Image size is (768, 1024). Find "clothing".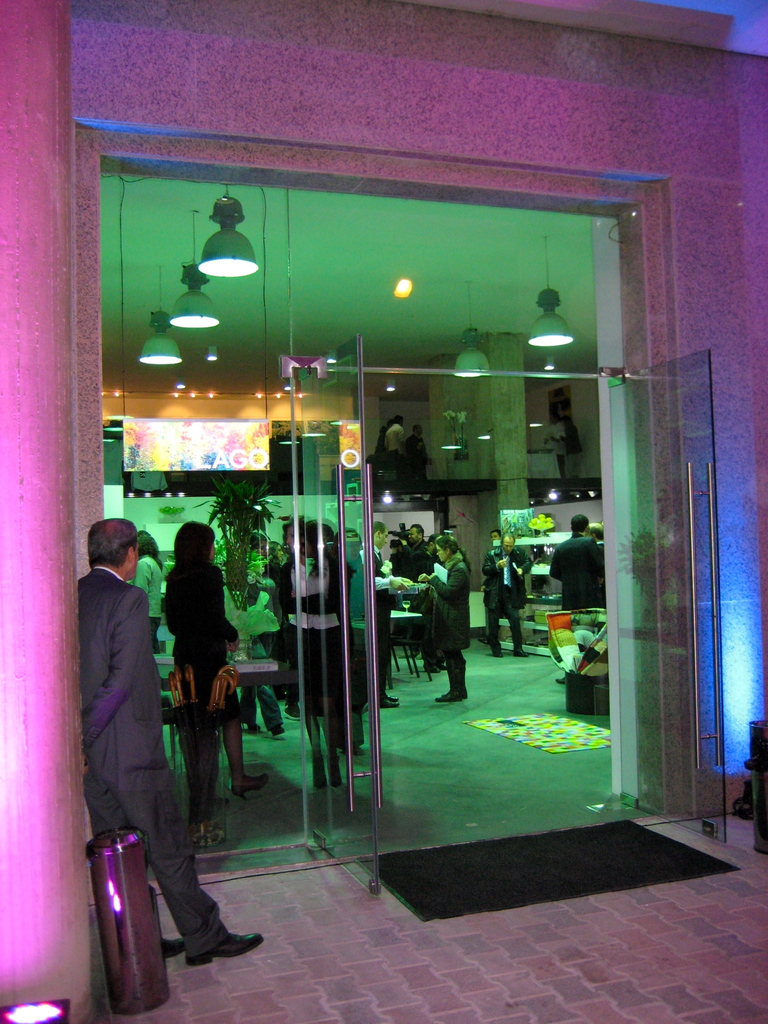
(left=278, top=624, right=339, bottom=719).
